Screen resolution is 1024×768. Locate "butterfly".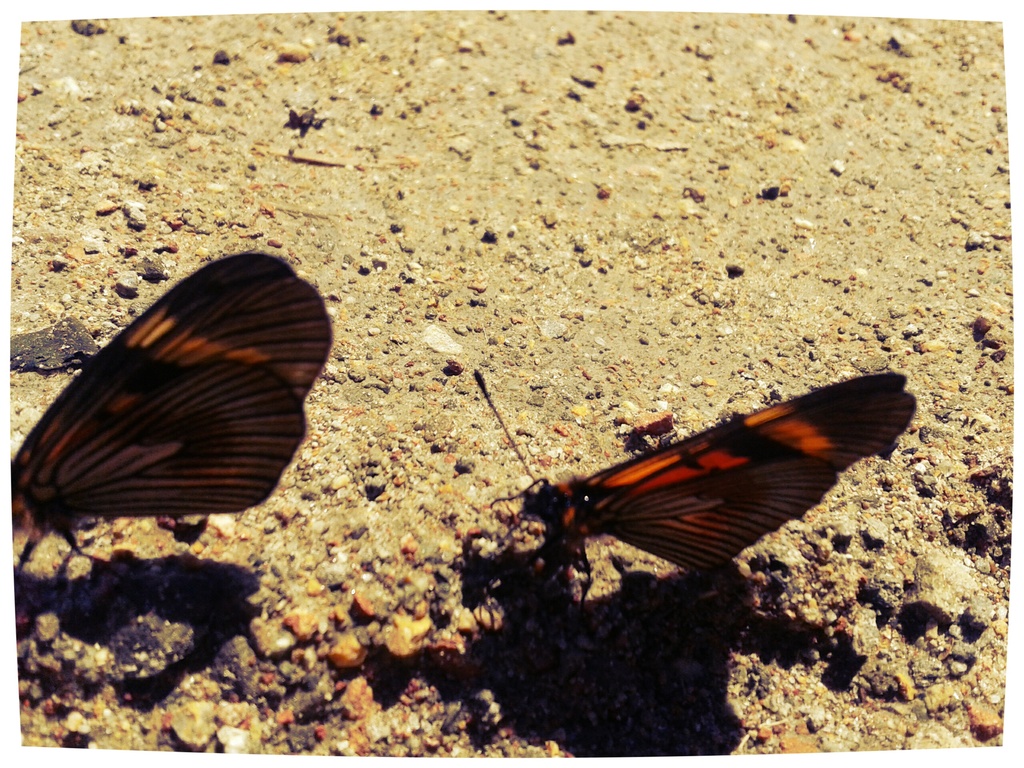
box=[476, 365, 920, 593].
